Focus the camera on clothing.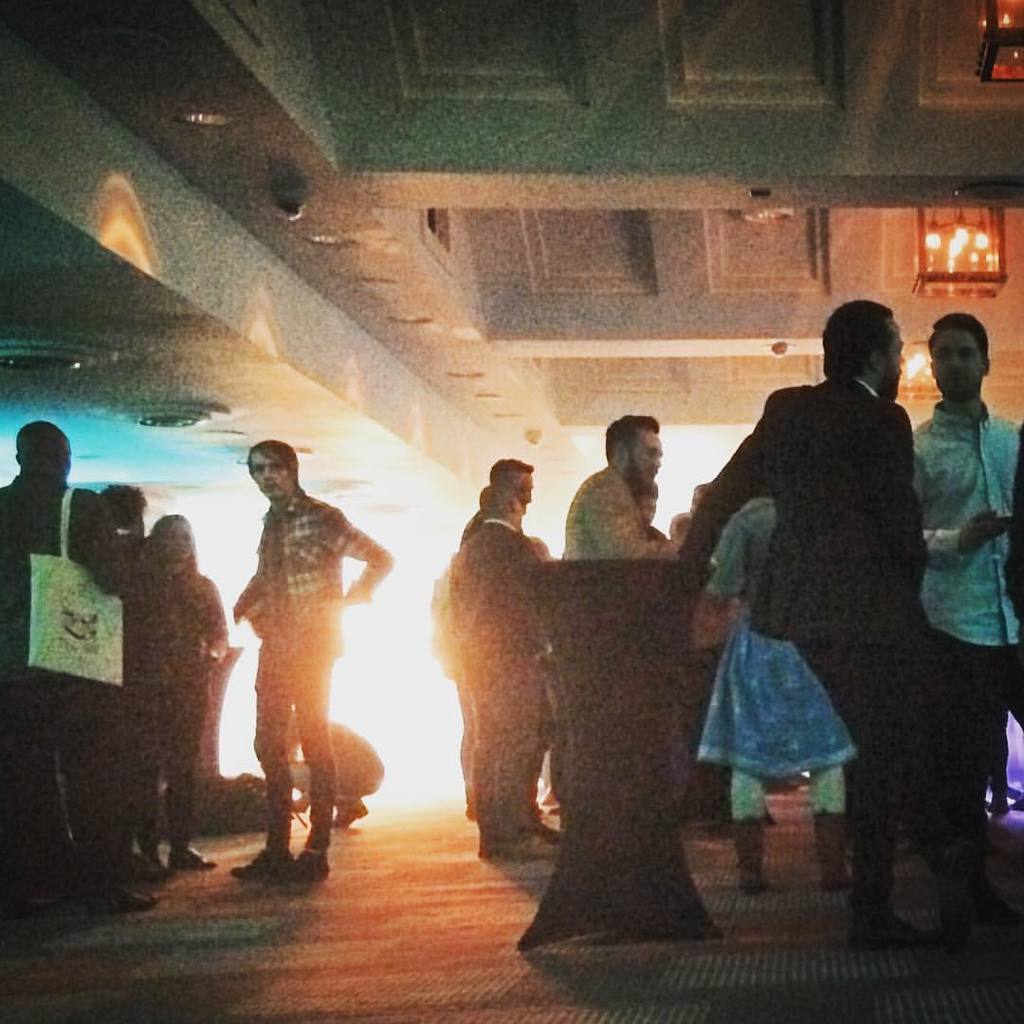
Focus region: Rect(558, 466, 674, 551).
